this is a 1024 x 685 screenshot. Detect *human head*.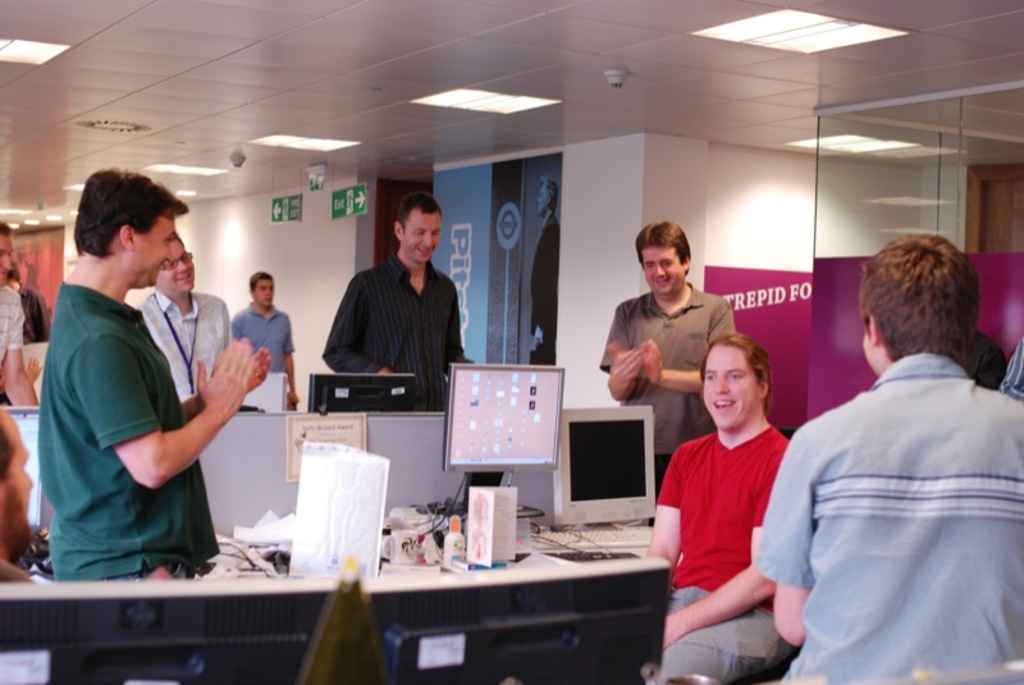
[251, 270, 275, 311].
